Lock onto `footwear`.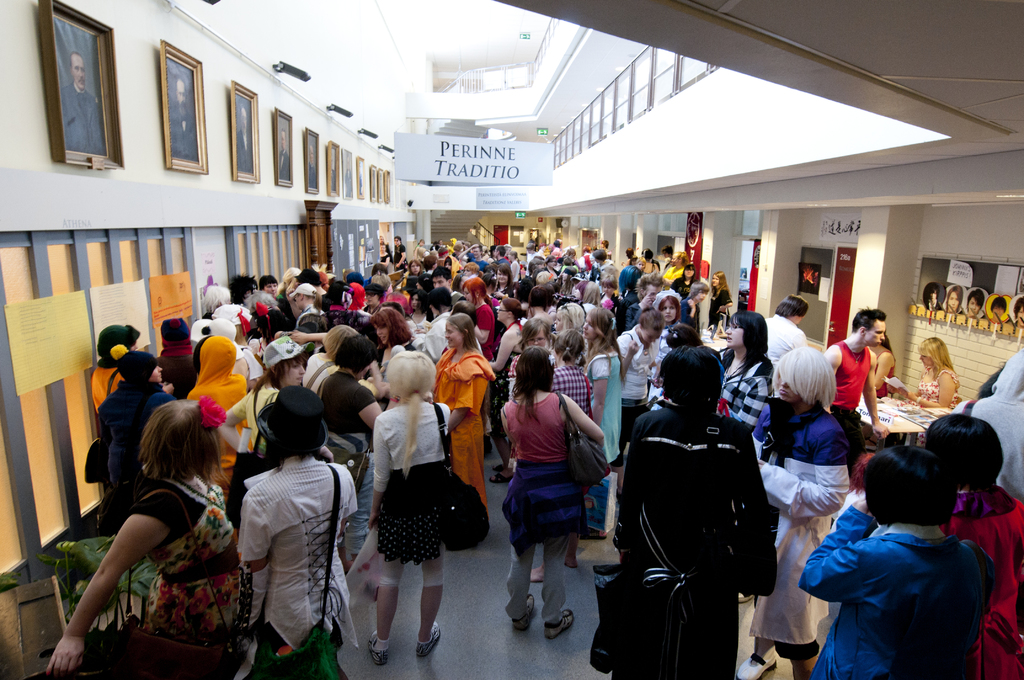
Locked: (367, 633, 388, 669).
